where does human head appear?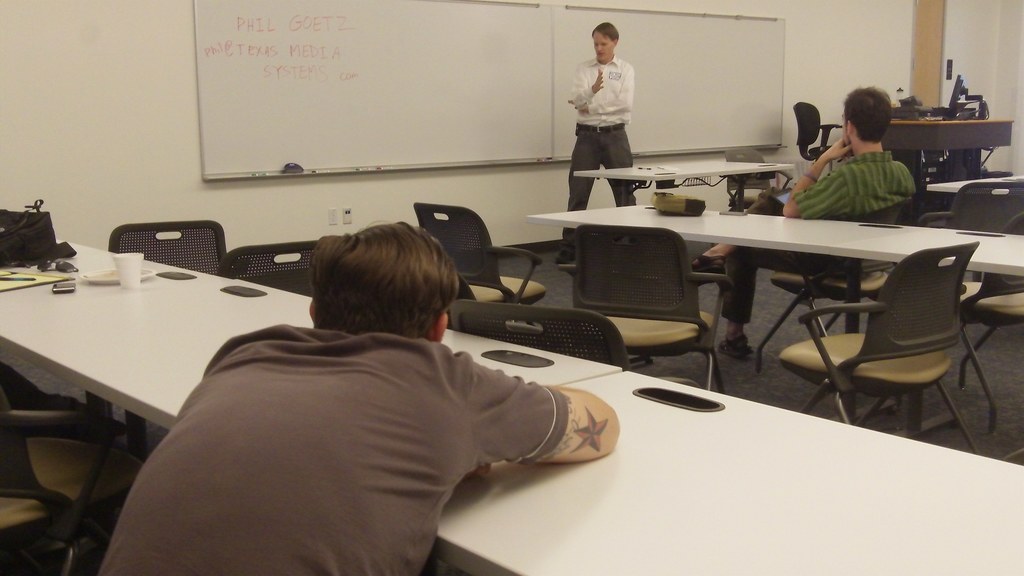
Appears at Rect(590, 20, 619, 62).
